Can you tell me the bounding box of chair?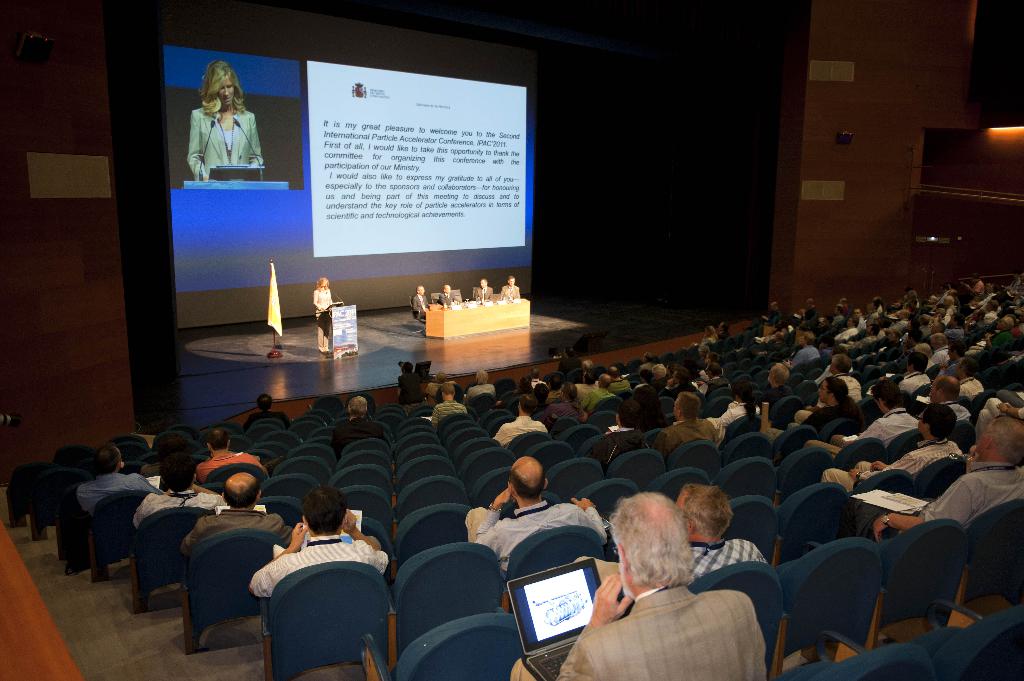
detection(508, 396, 527, 416).
